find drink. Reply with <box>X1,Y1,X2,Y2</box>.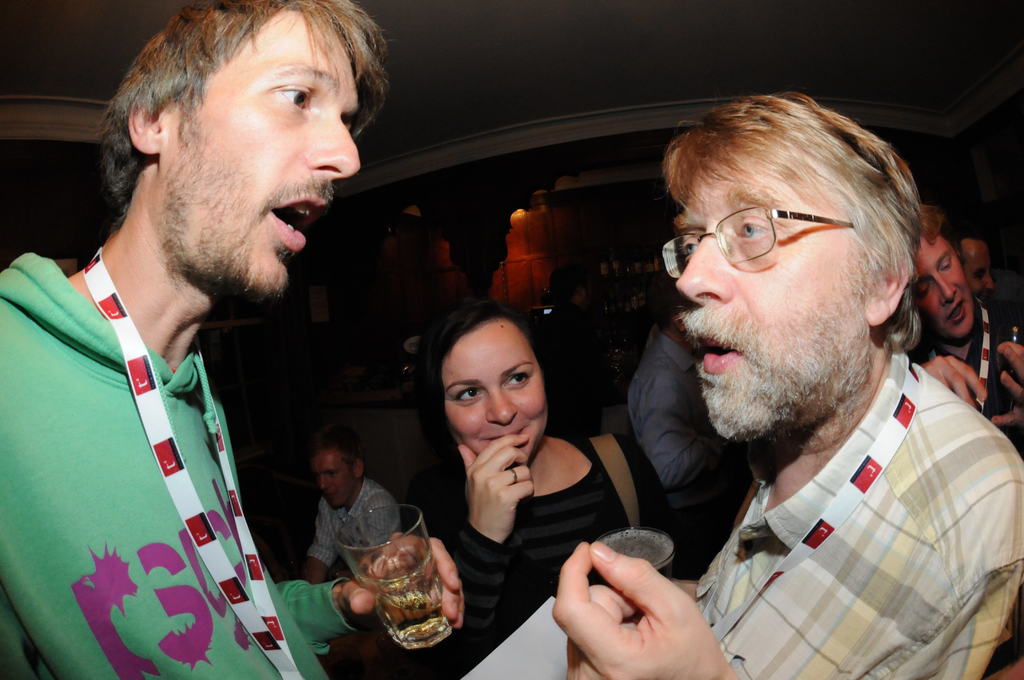
<box>600,530,672,579</box>.
